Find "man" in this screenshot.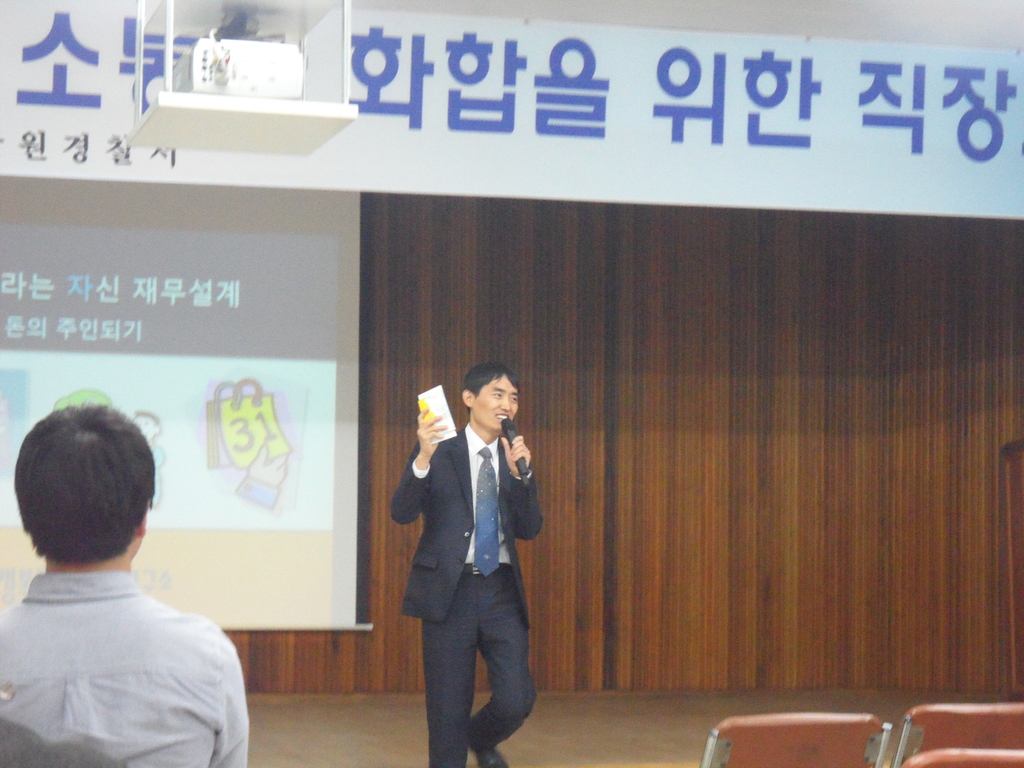
The bounding box for "man" is <bbox>2, 399, 250, 767</bbox>.
